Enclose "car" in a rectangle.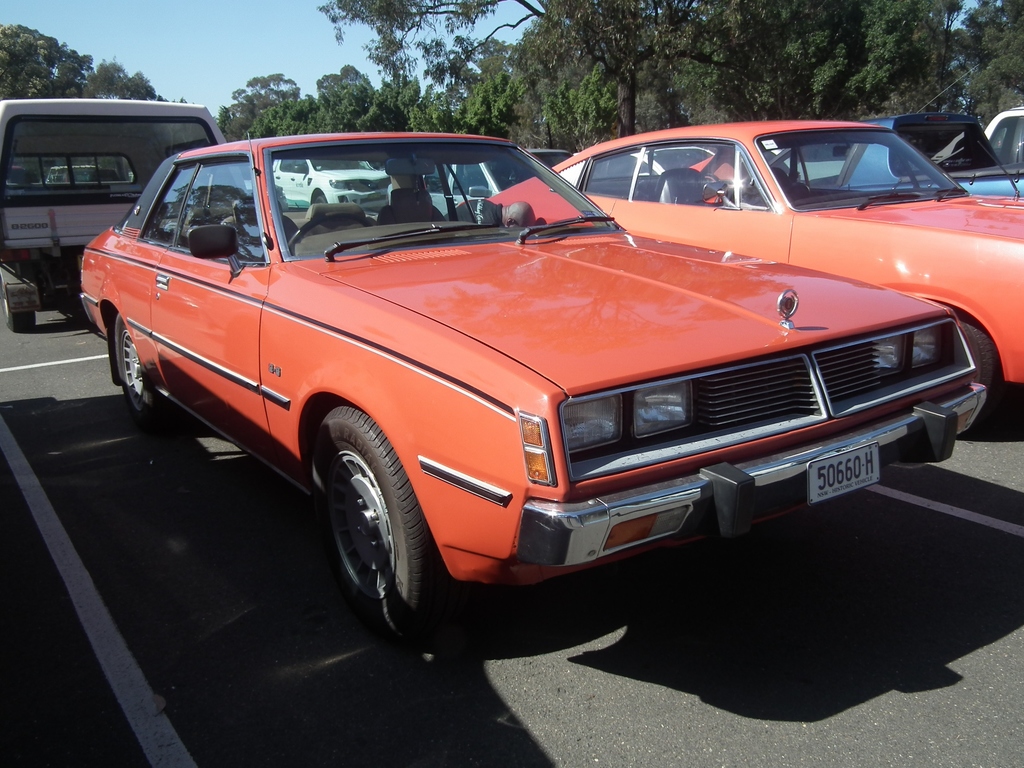
[424, 148, 574, 224].
